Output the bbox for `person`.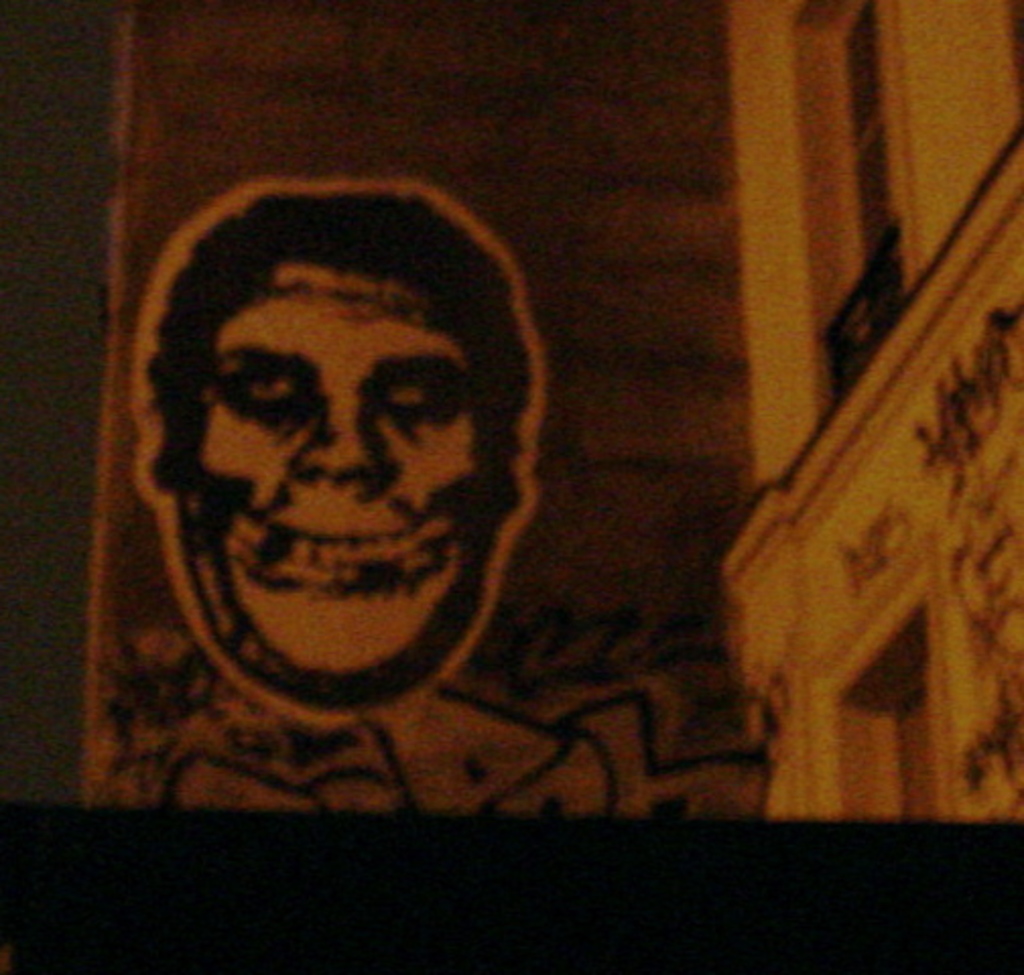
106 189 614 808.
